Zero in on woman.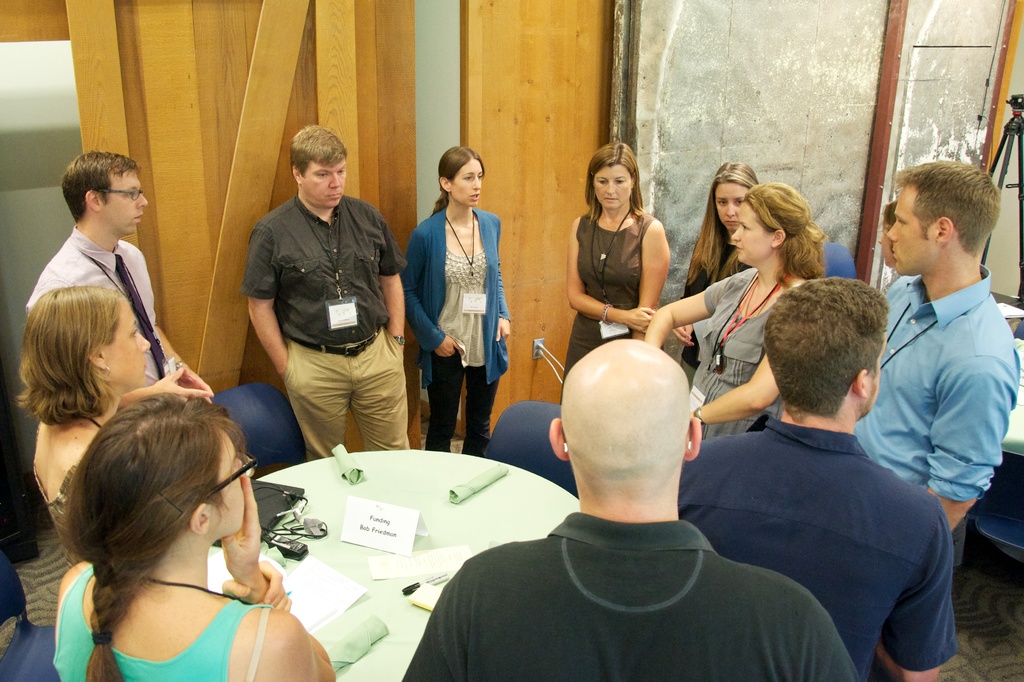
Zeroed in: (561,150,668,400).
